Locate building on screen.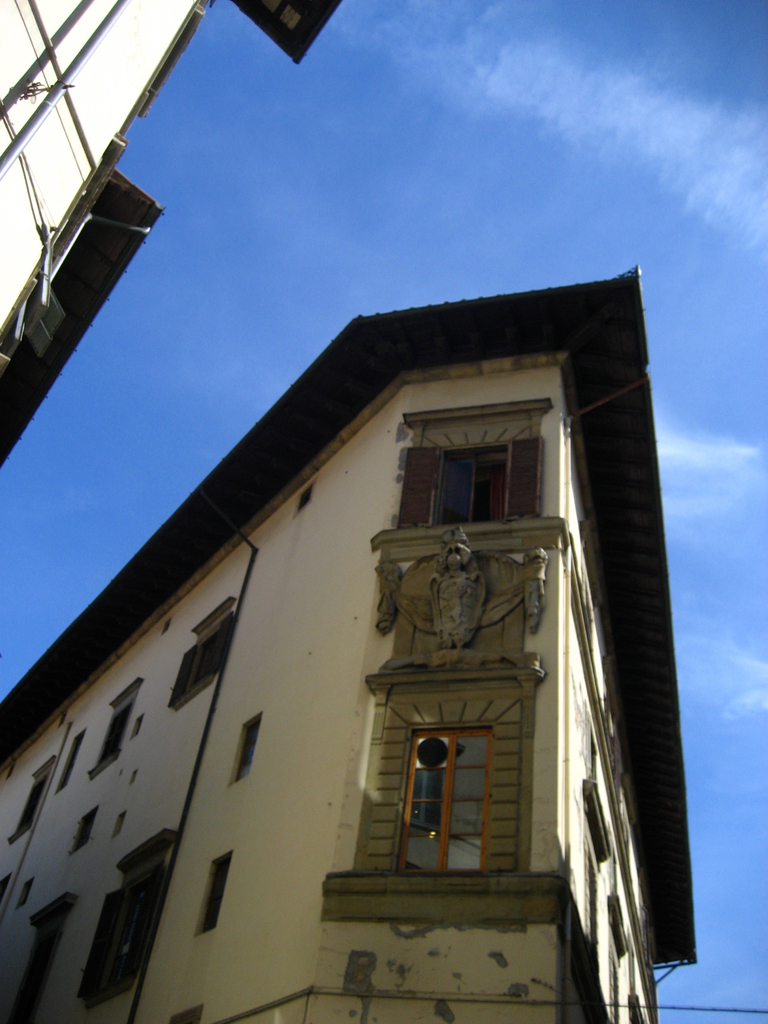
On screen at bbox=[0, 262, 702, 1023].
